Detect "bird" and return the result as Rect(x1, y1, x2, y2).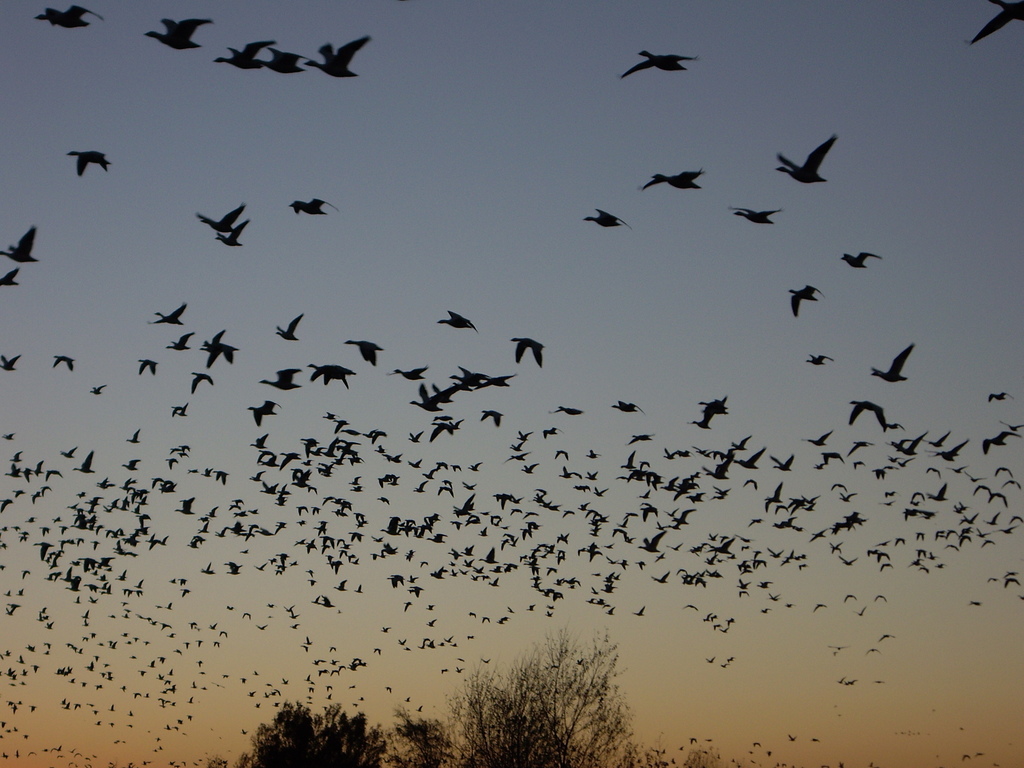
Rect(829, 542, 842, 552).
